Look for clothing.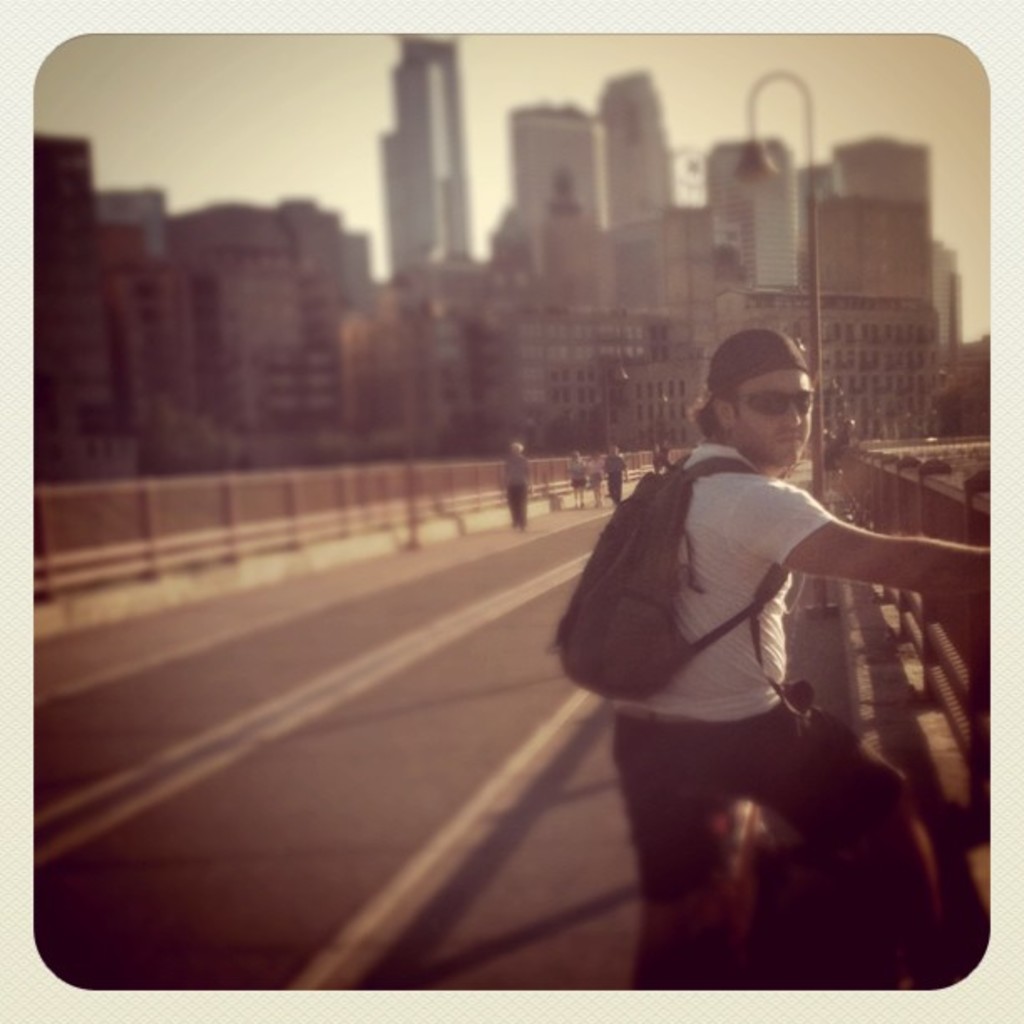
Found: (614,435,922,991).
